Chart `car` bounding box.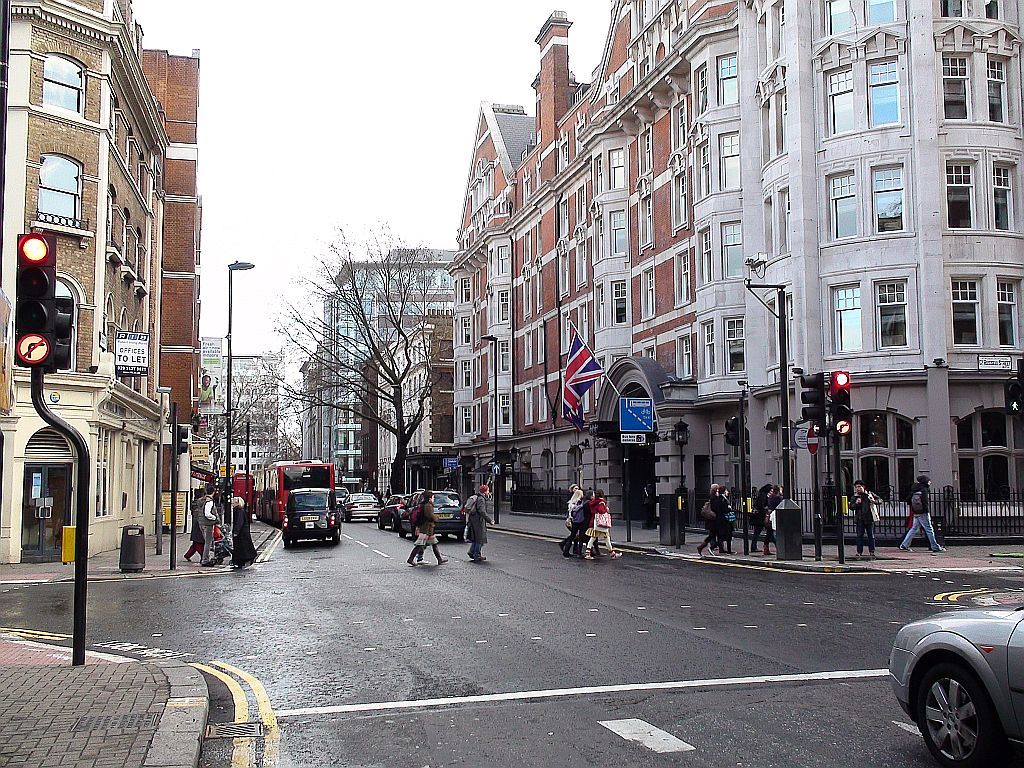
Charted: l=375, t=495, r=409, b=530.
